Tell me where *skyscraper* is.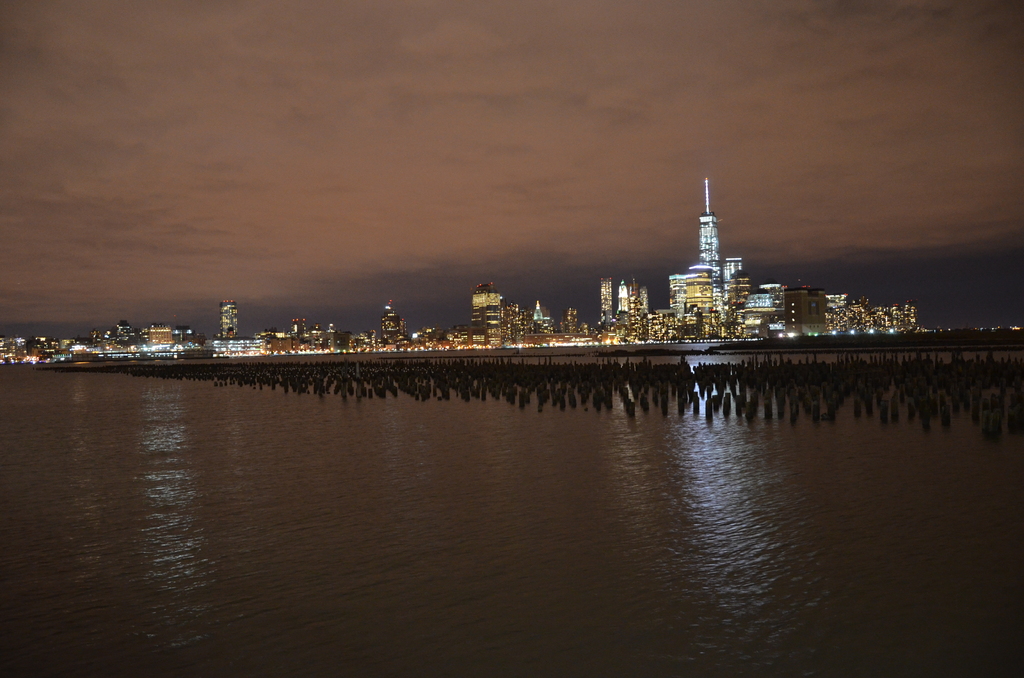
*skyscraper* is at (593,272,611,341).
